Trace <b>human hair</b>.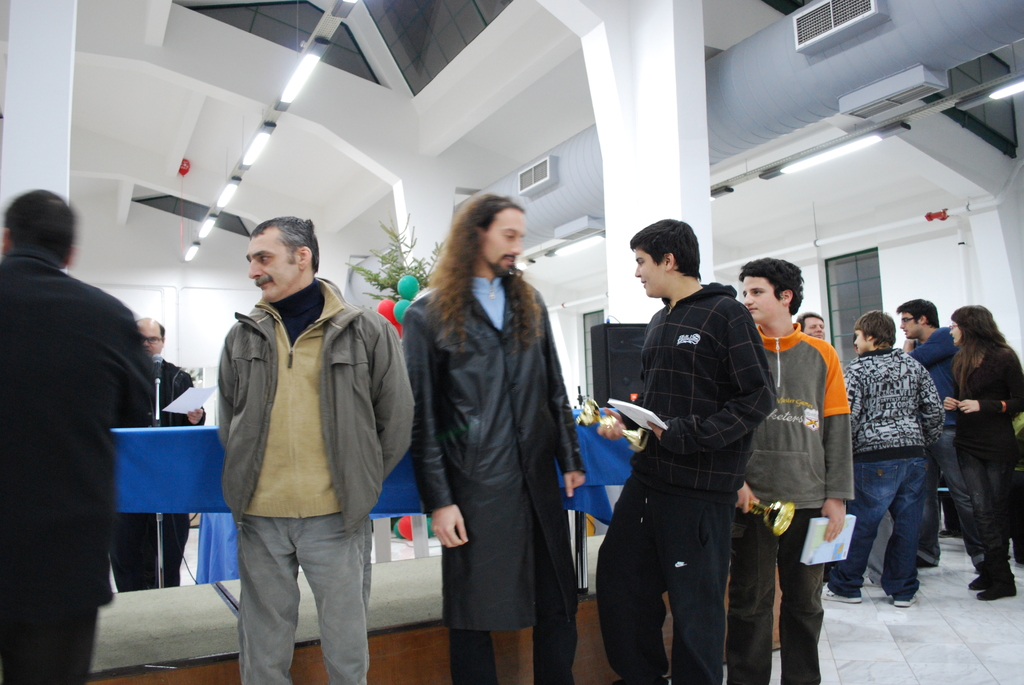
Traced to crop(426, 190, 542, 349).
